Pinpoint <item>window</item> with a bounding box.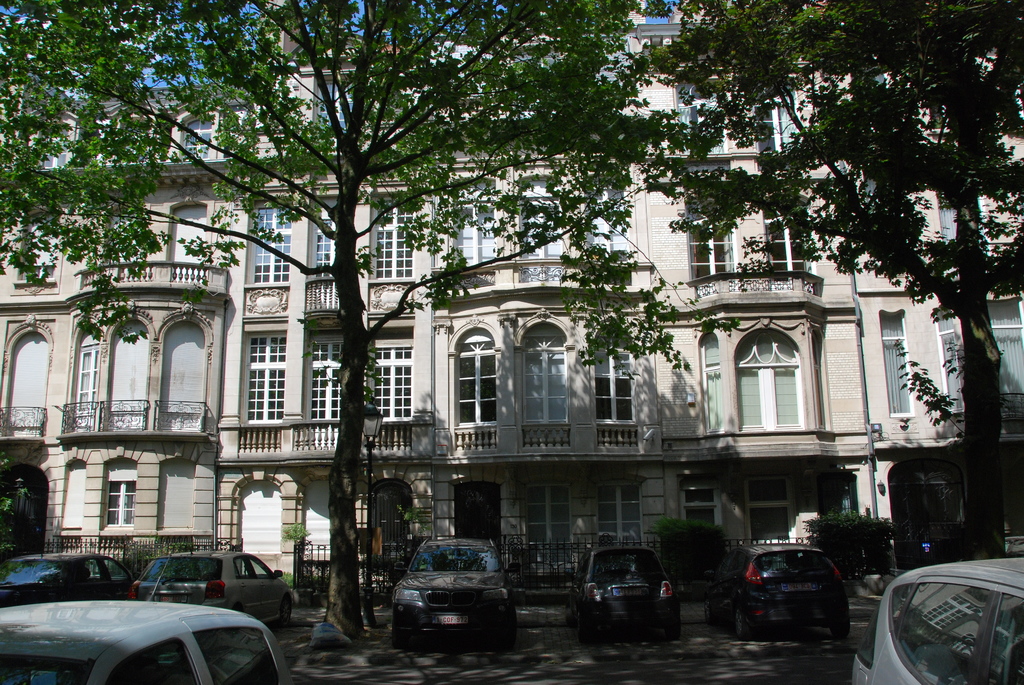
box(879, 306, 917, 416).
